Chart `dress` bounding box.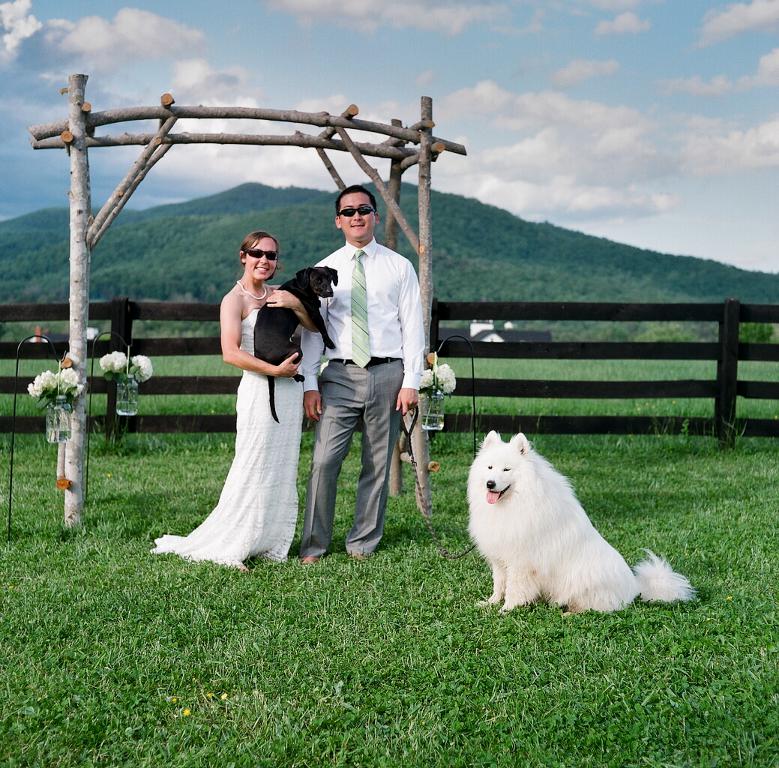
Charted: 149/305/306/566.
